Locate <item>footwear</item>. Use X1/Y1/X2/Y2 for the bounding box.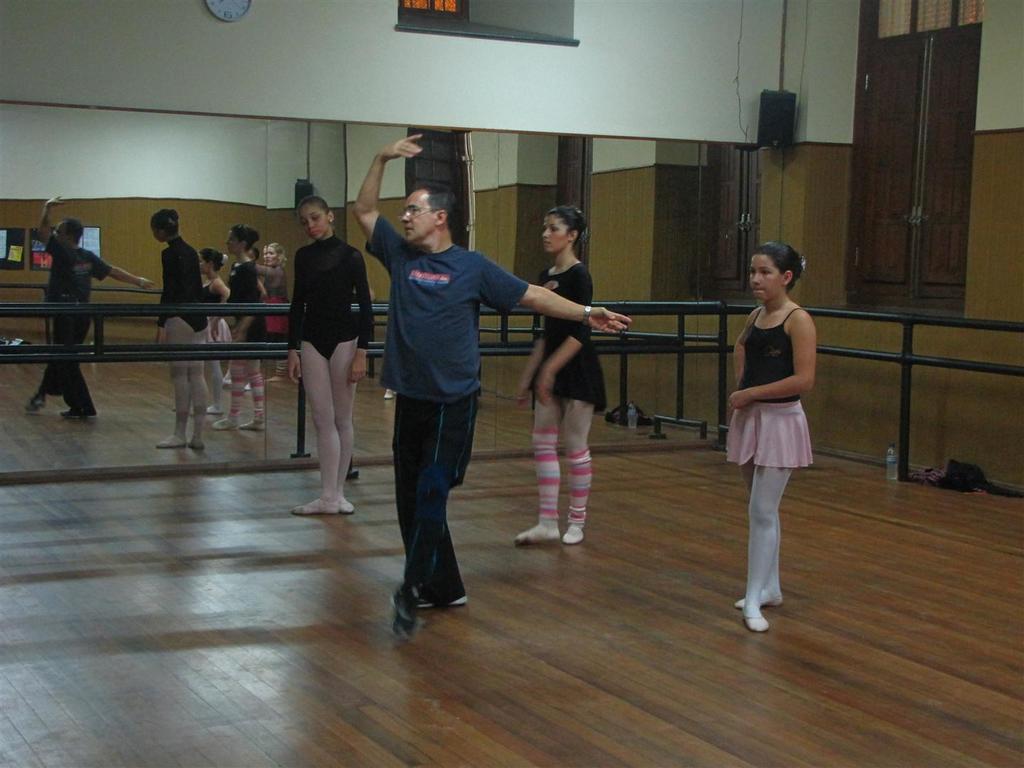
336/494/351/513.
